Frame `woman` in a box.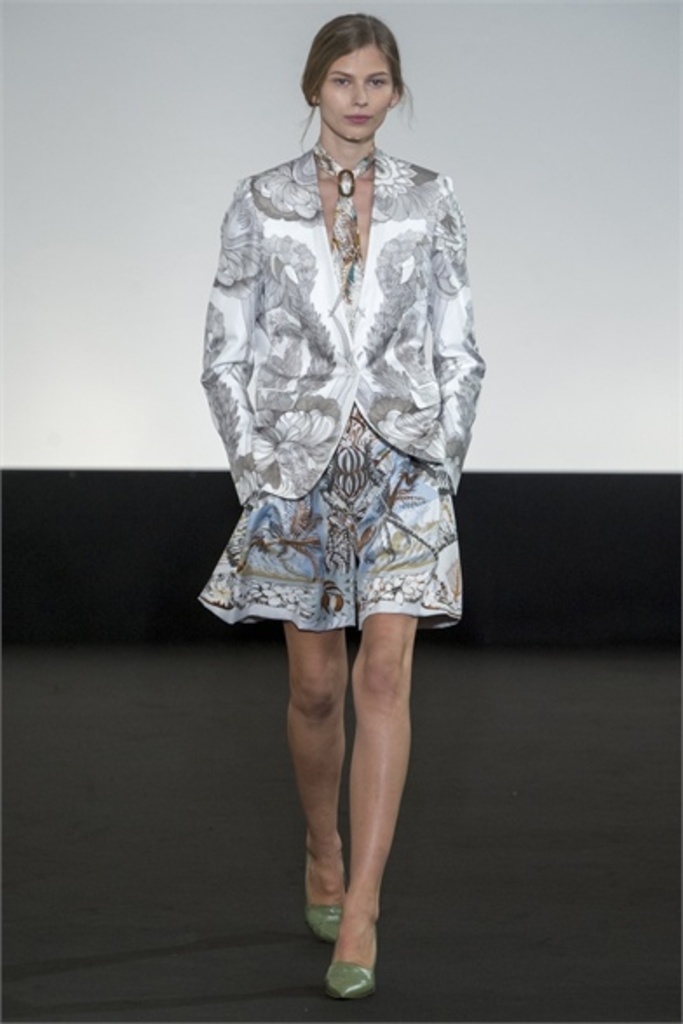
Rect(185, 24, 479, 879).
